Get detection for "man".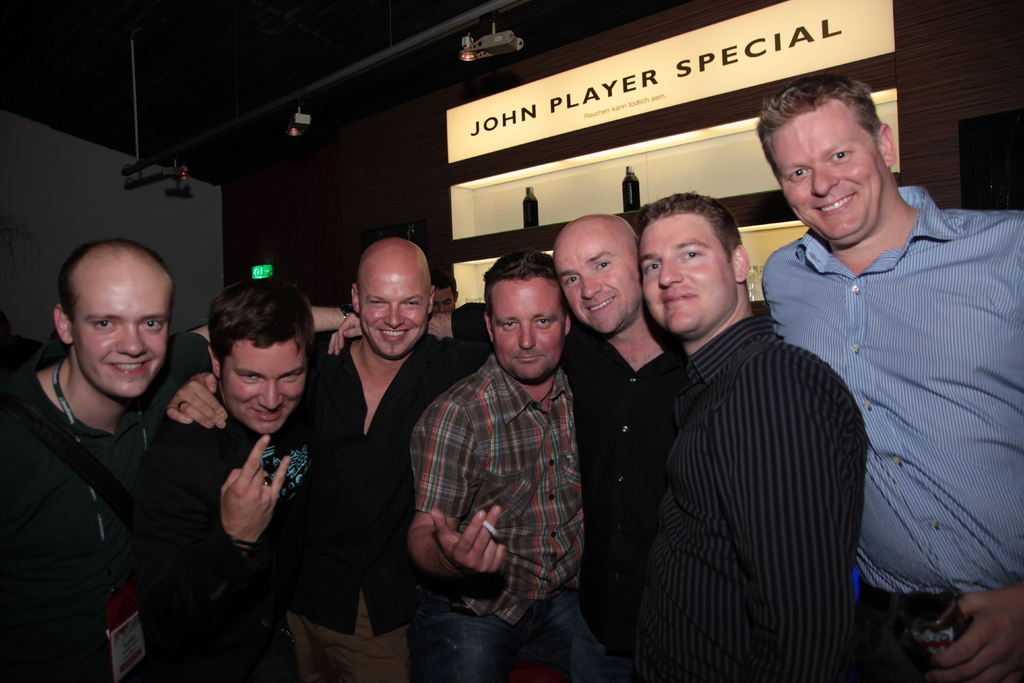
Detection: 632,186,881,682.
